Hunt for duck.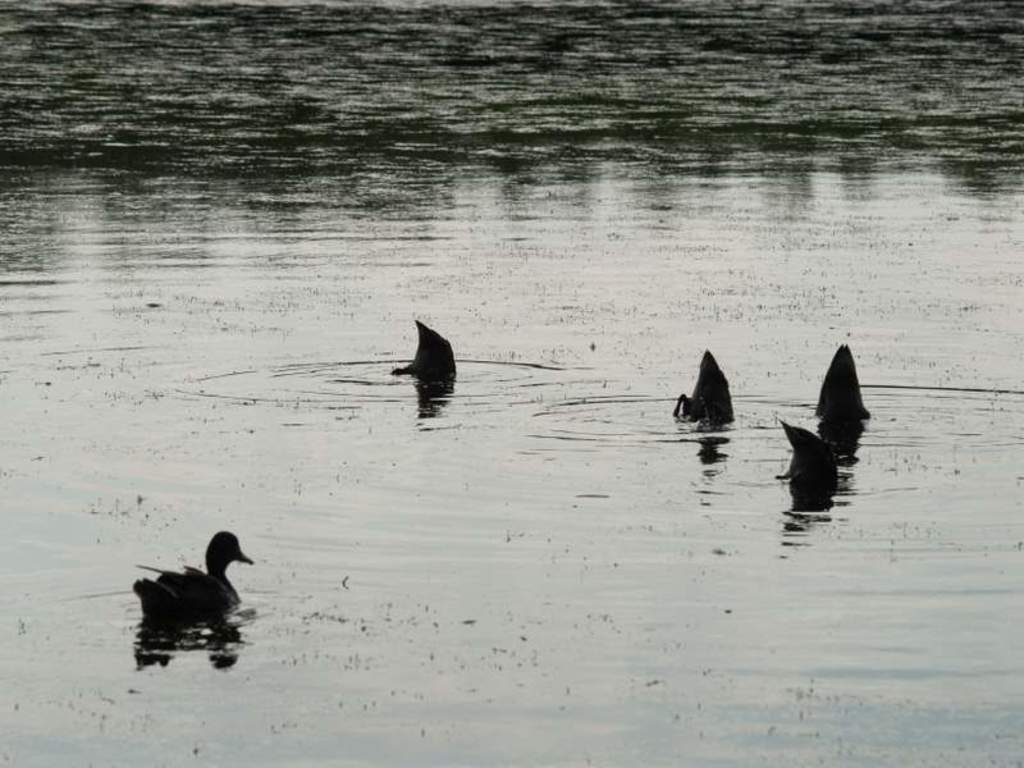
Hunted down at bbox=(781, 335, 874, 488).
